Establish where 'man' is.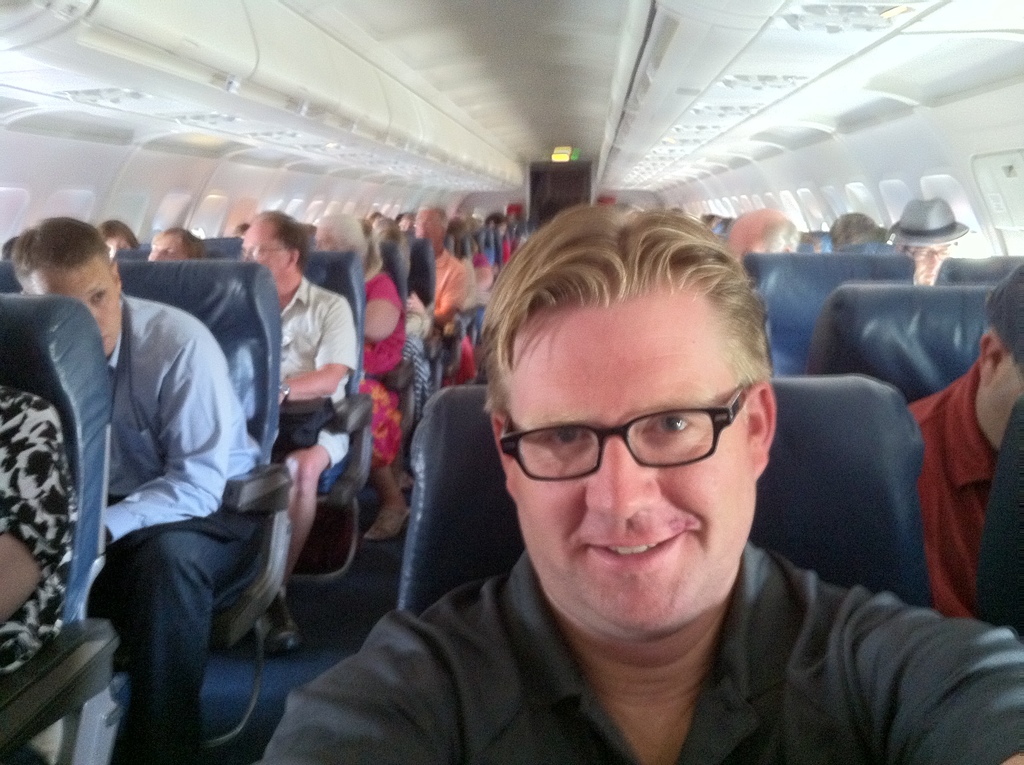
Established at locate(287, 205, 986, 758).
